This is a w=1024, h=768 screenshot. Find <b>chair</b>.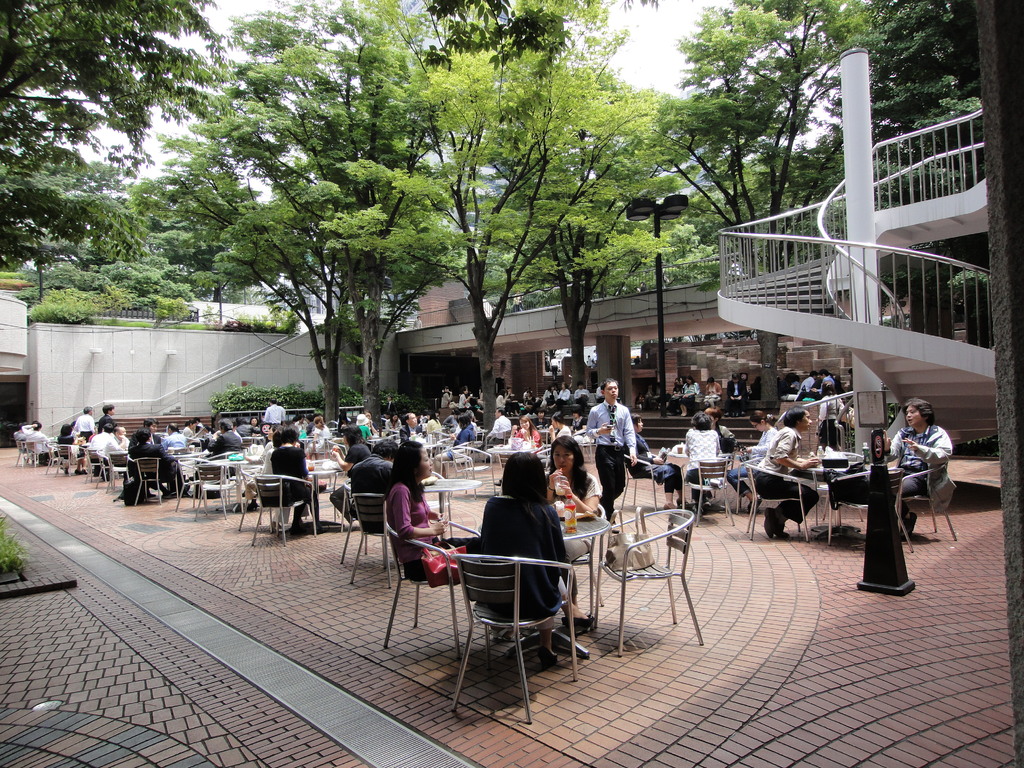
Bounding box: BBox(617, 452, 665, 511).
